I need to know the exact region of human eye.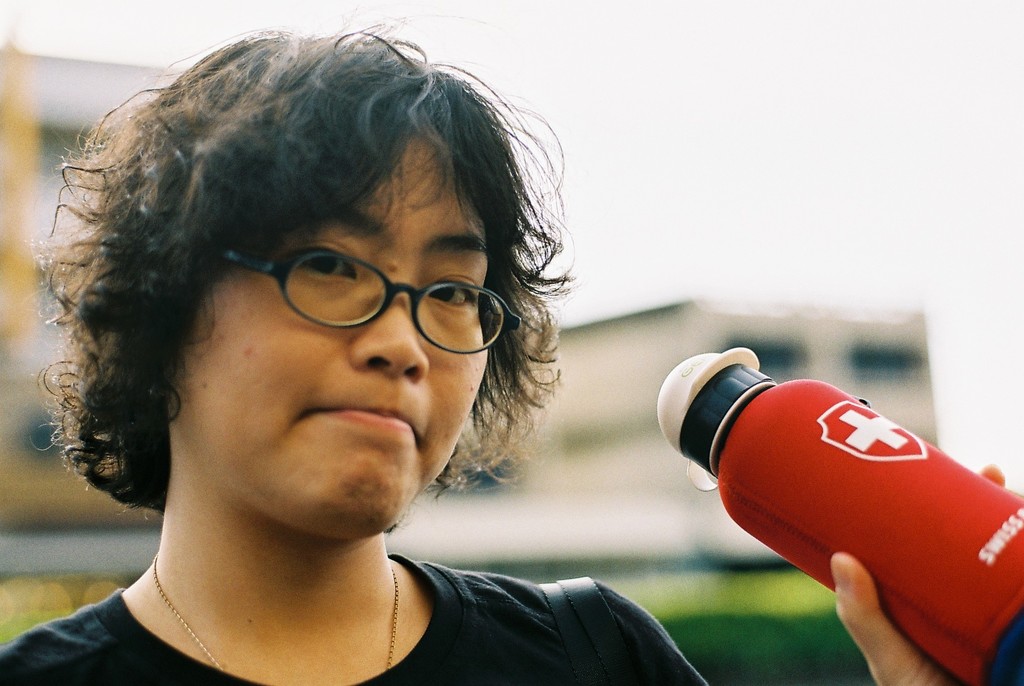
Region: l=291, t=240, r=359, b=284.
